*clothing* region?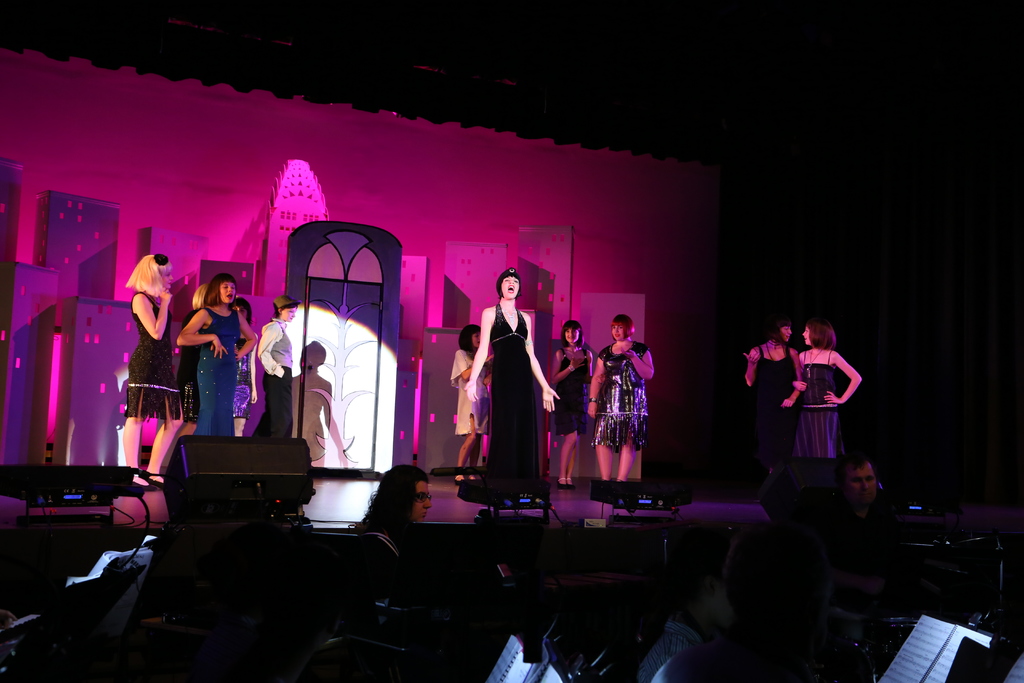
749, 342, 798, 465
